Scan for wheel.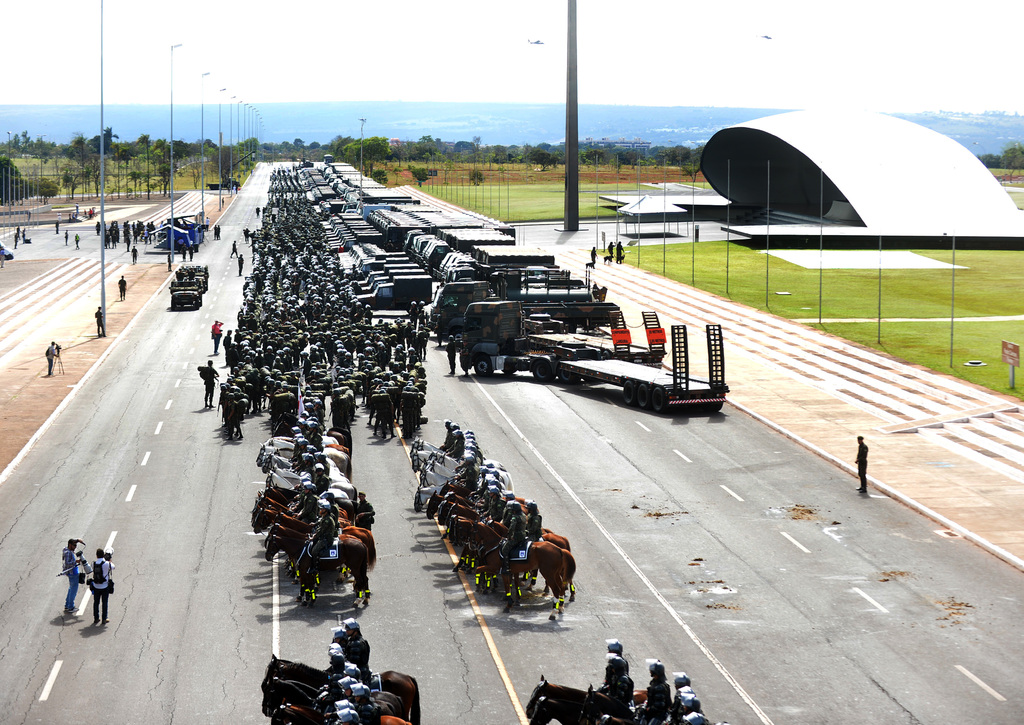
Scan result: <region>637, 386, 648, 407</region>.
